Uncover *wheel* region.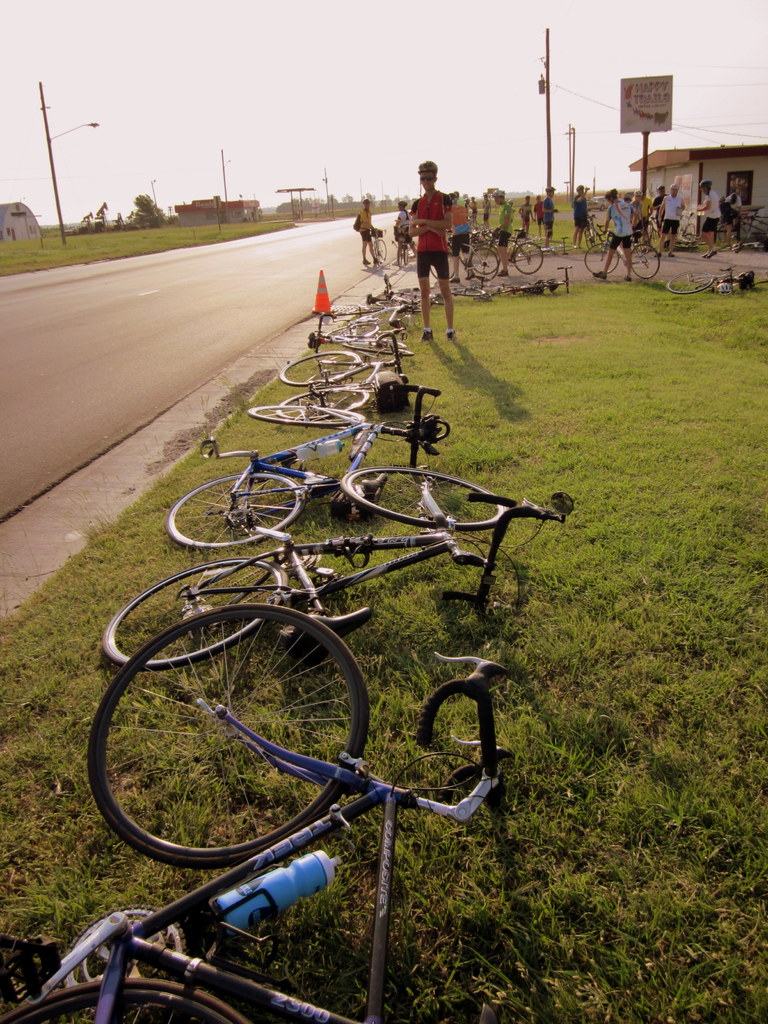
Uncovered: x1=489, y1=287, x2=515, y2=296.
